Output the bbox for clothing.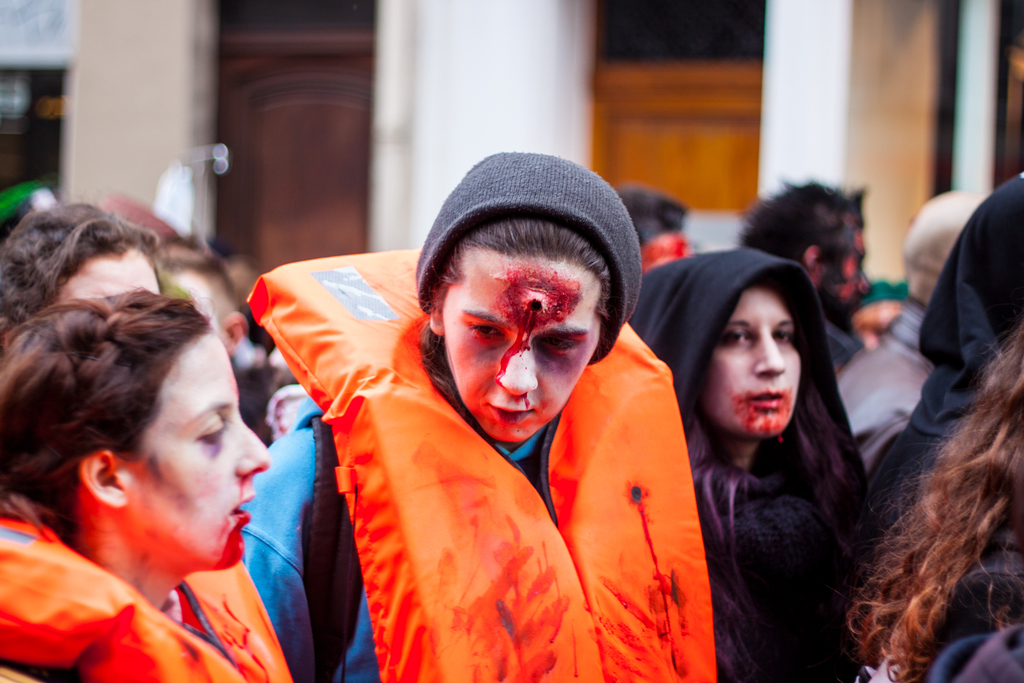
region(219, 181, 765, 682).
